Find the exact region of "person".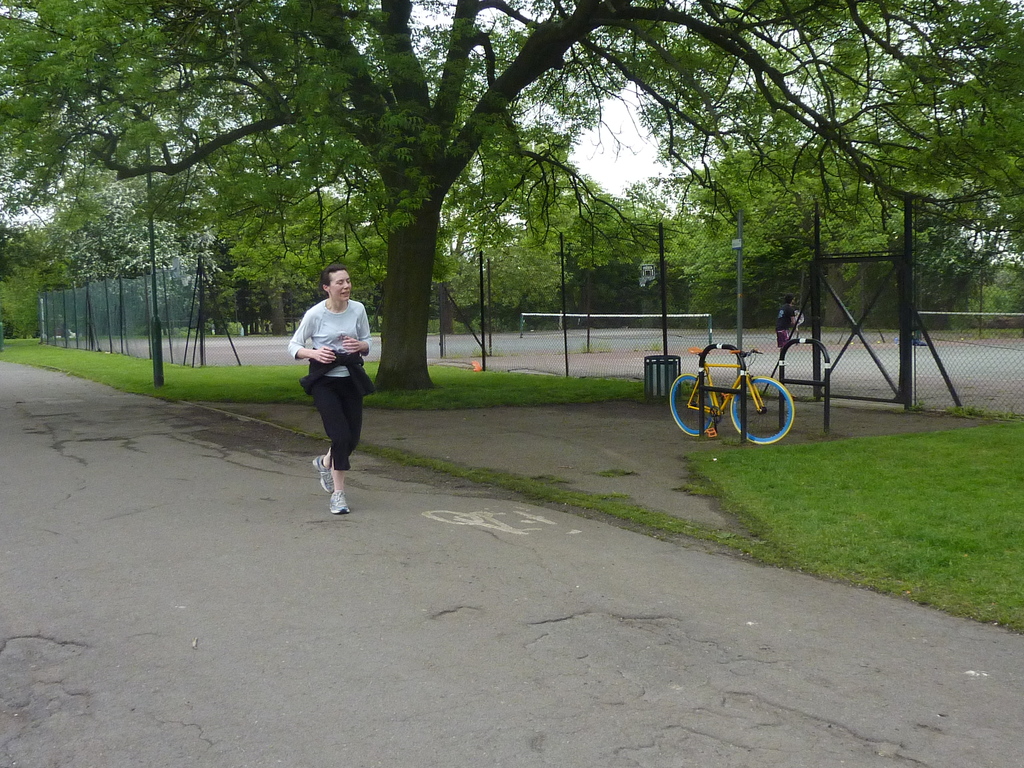
Exact region: (289, 263, 372, 515).
